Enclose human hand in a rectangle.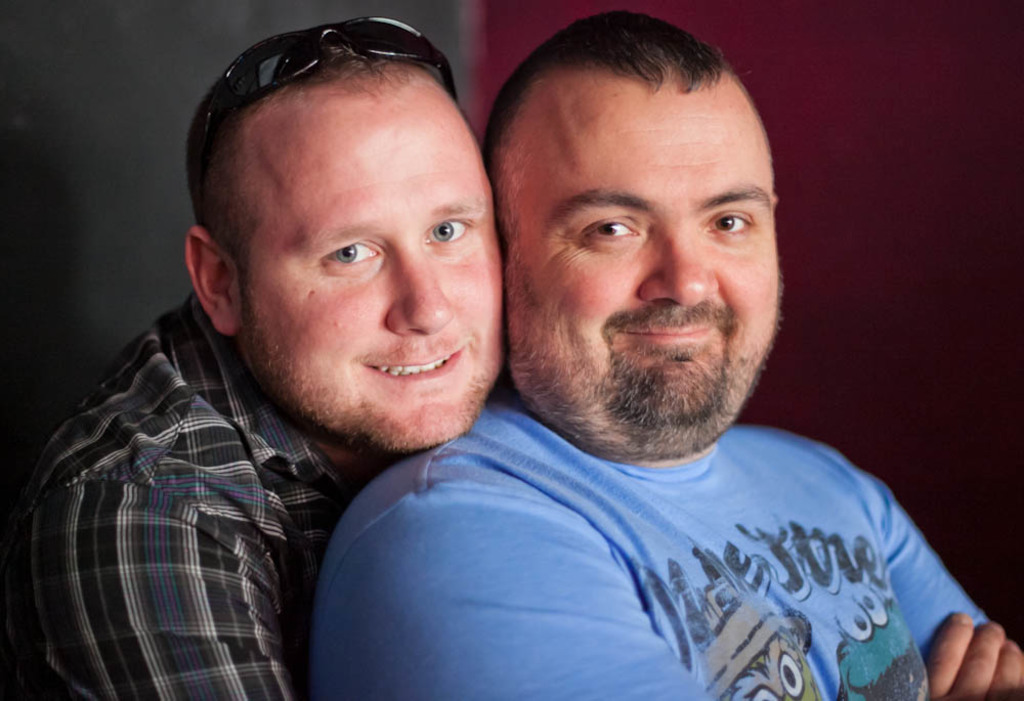
947, 596, 1012, 700.
